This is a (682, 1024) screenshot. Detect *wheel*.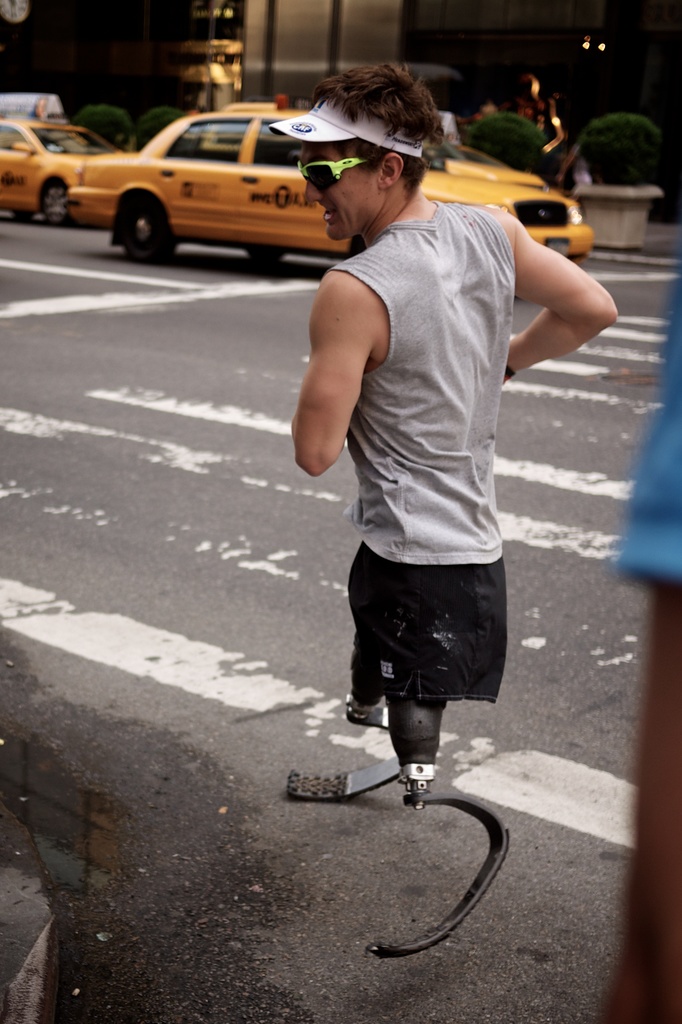
left=251, top=244, right=279, bottom=265.
